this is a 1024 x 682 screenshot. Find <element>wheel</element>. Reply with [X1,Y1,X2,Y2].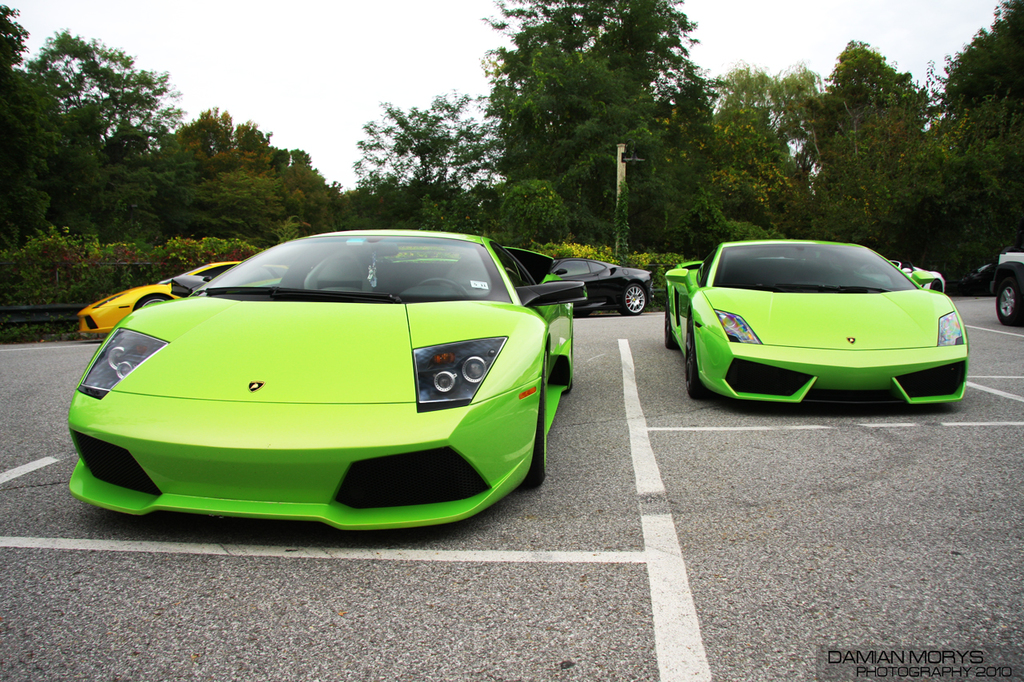
[129,293,171,311].
